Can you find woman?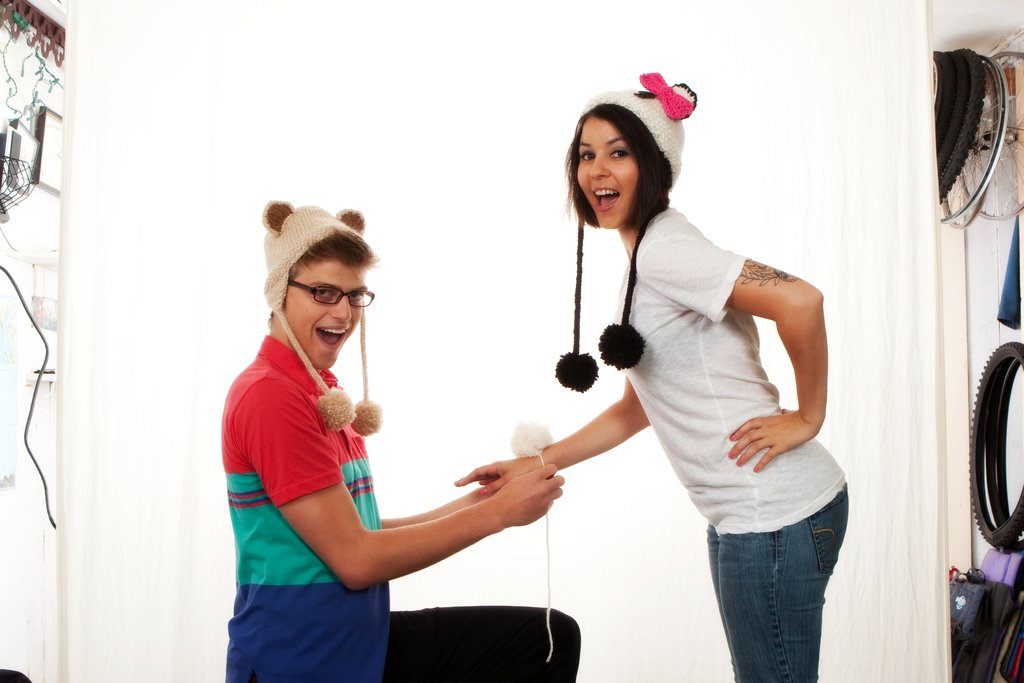
Yes, bounding box: Rect(518, 86, 838, 682).
